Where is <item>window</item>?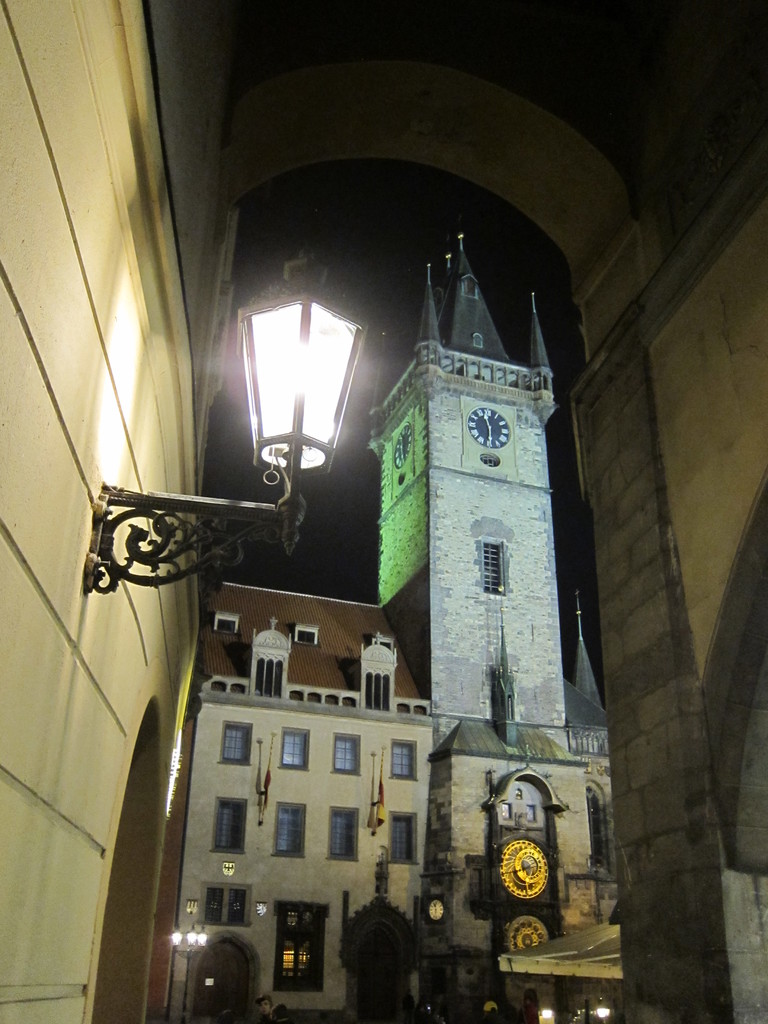
box(278, 721, 317, 769).
